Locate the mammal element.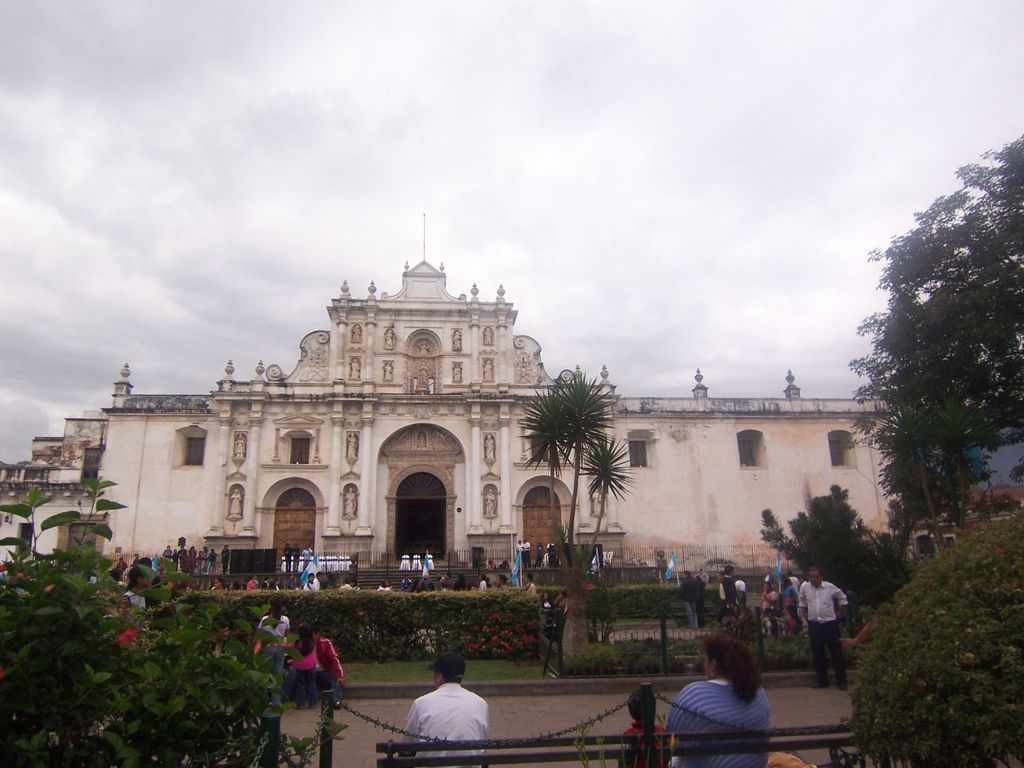
Element bbox: [796,566,848,688].
